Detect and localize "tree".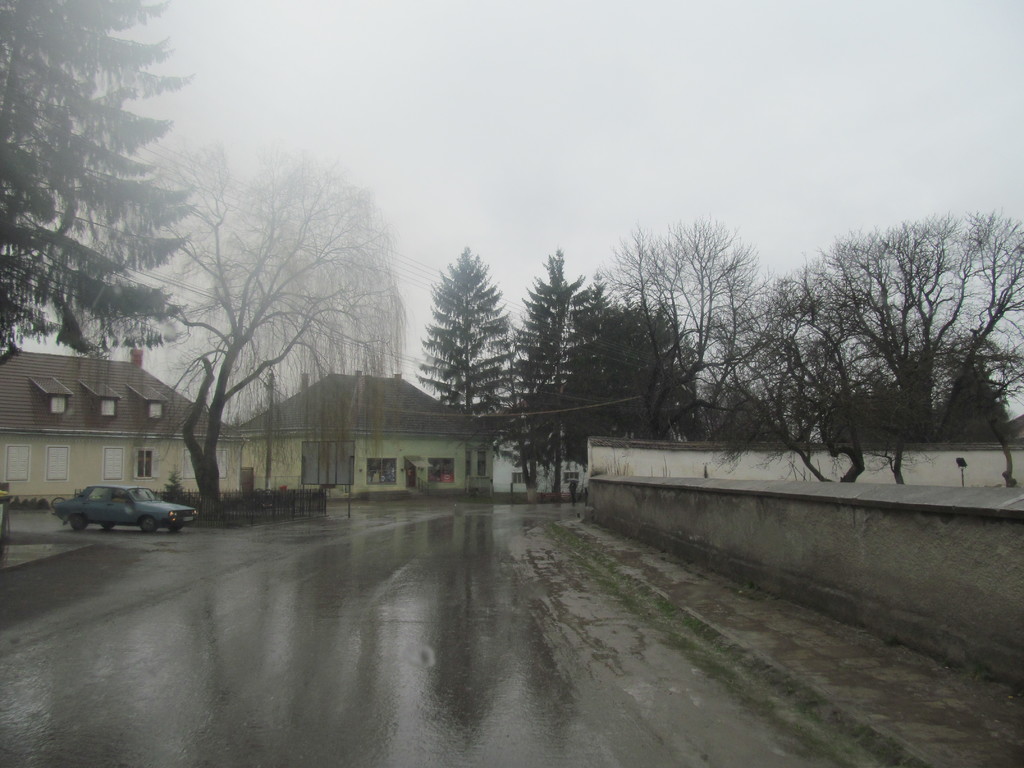
Localized at detection(0, 0, 201, 352).
